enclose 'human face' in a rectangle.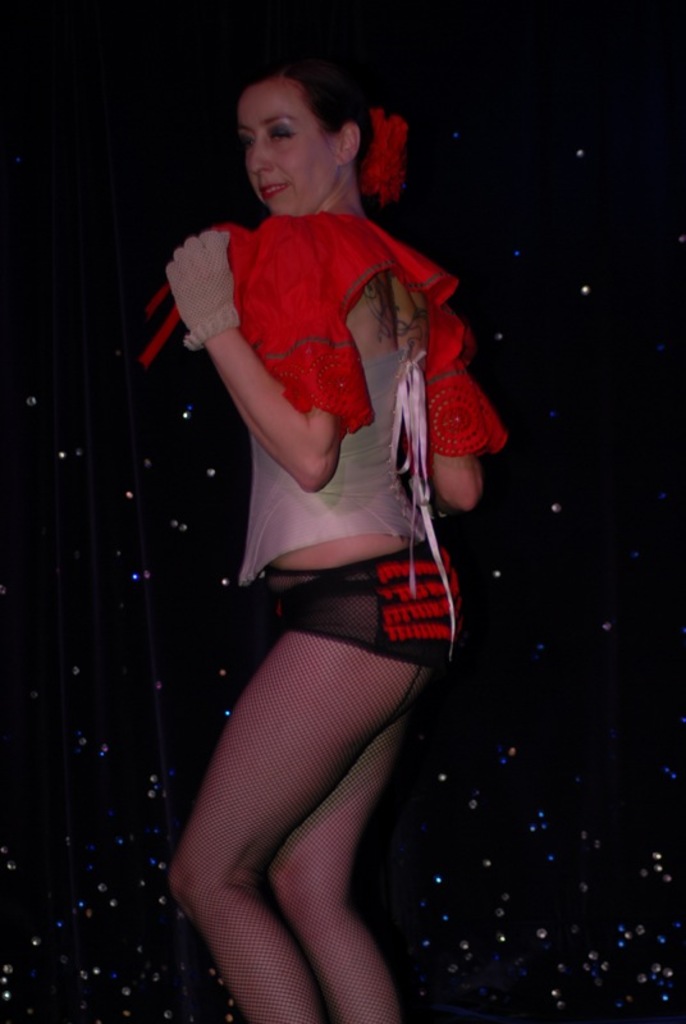
detection(243, 69, 339, 224).
